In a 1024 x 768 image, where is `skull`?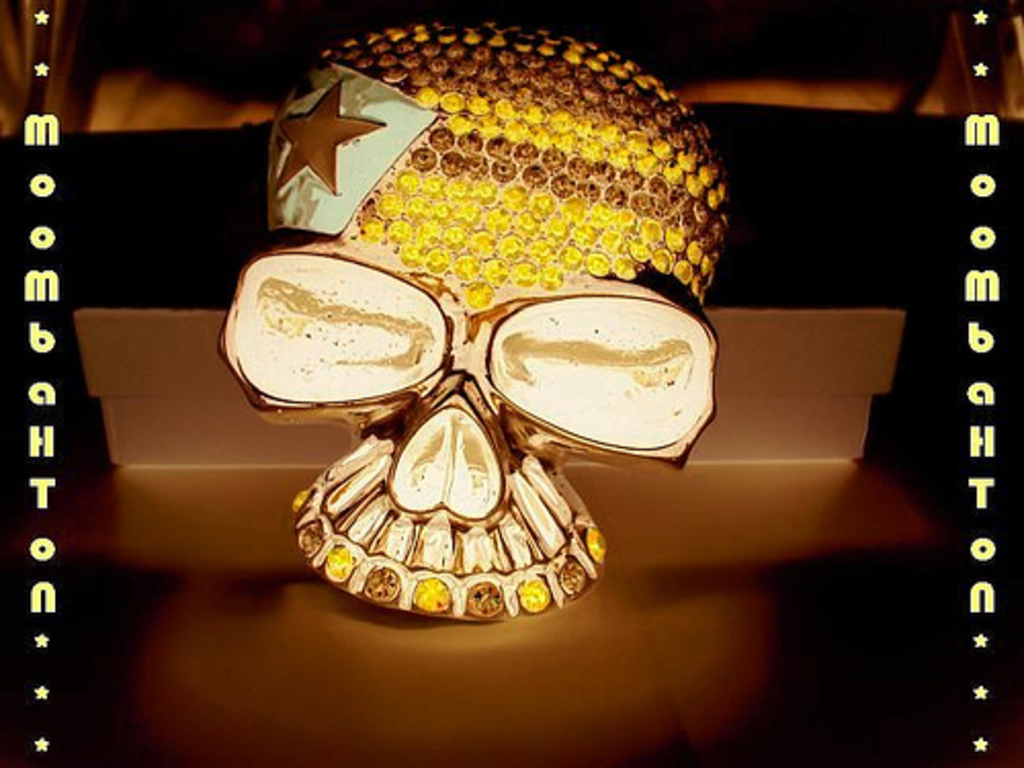
213,37,715,649.
